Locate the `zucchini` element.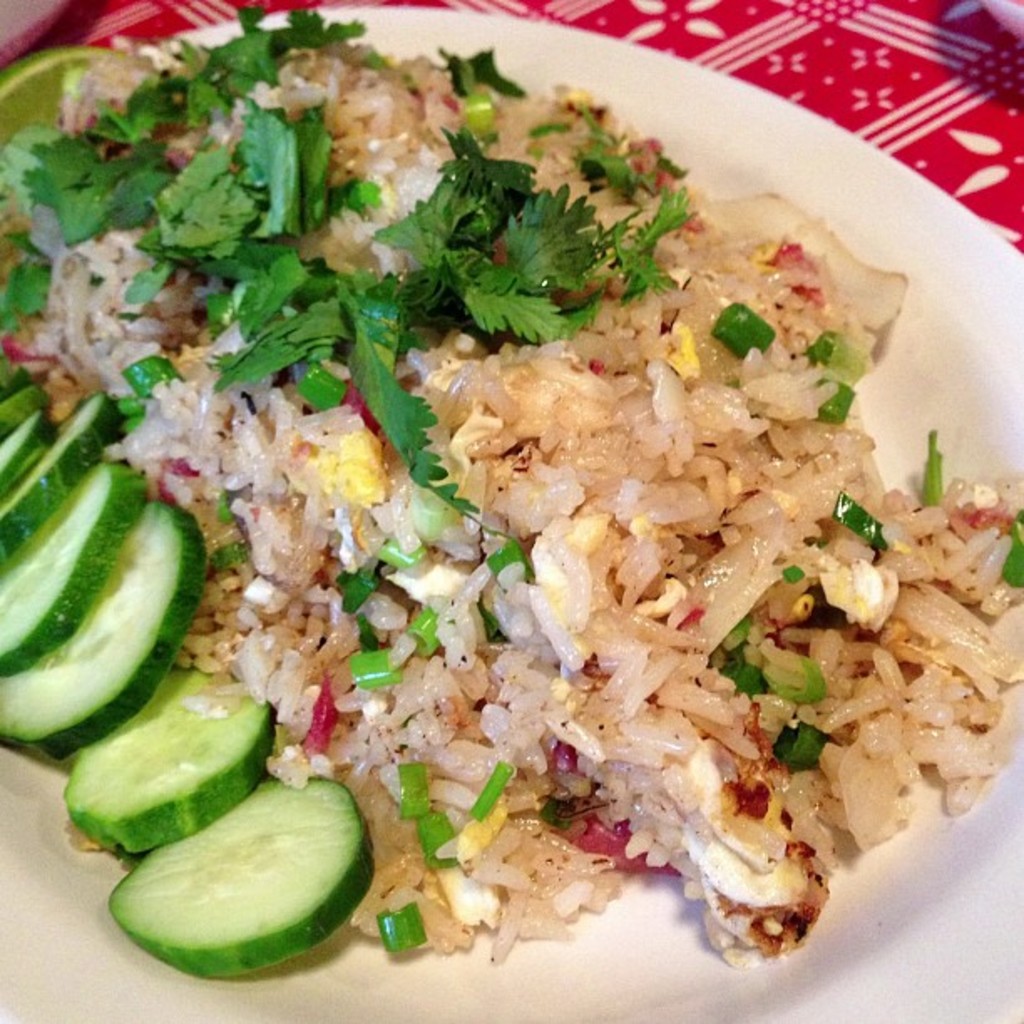
Element bbox: (0,350,38,407).
